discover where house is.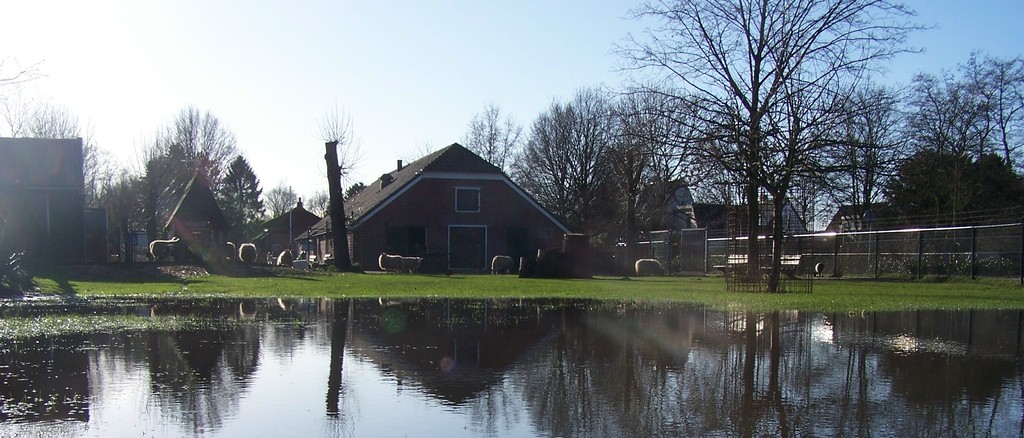
Discovered at (321, 137, 611, 288).
